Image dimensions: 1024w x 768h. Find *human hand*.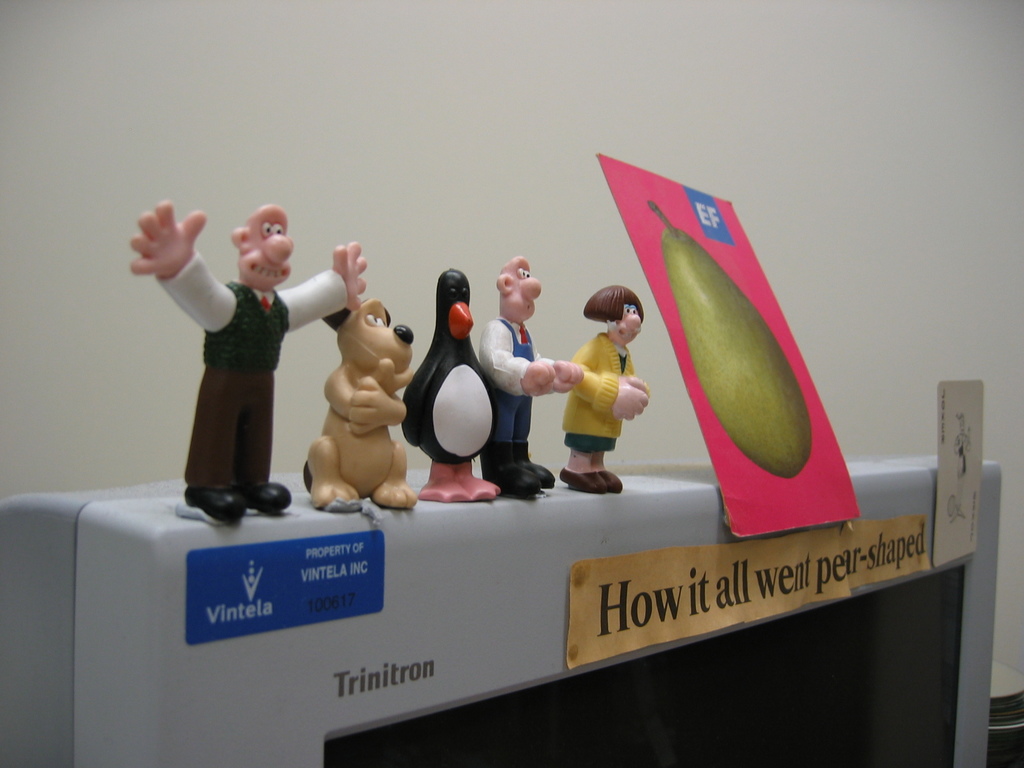
520, 358, 554, 400.
